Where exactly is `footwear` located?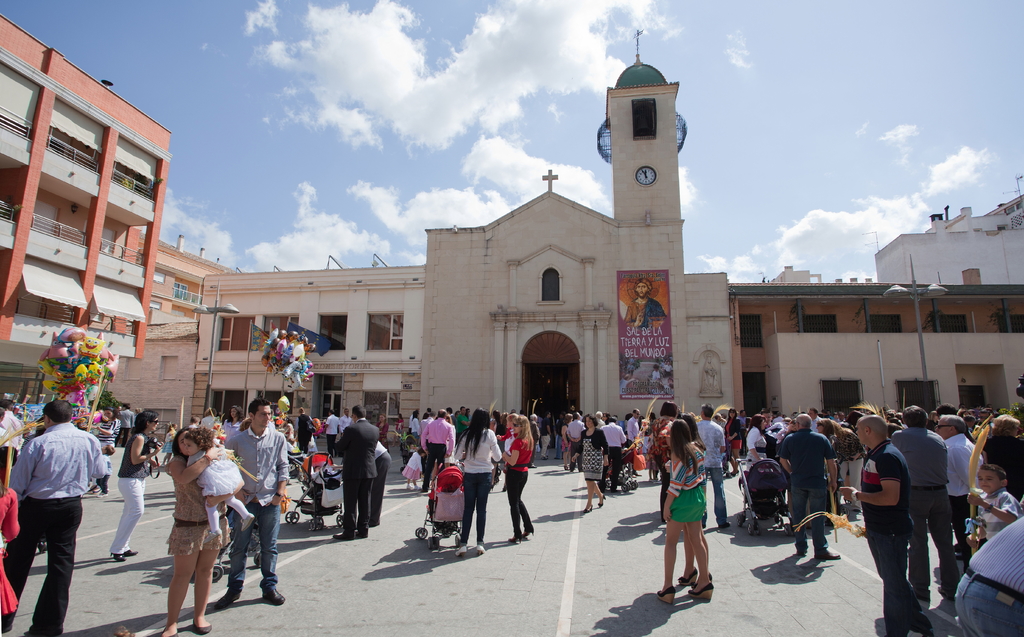
Its bounding box is 792, 534, 805, 556.
